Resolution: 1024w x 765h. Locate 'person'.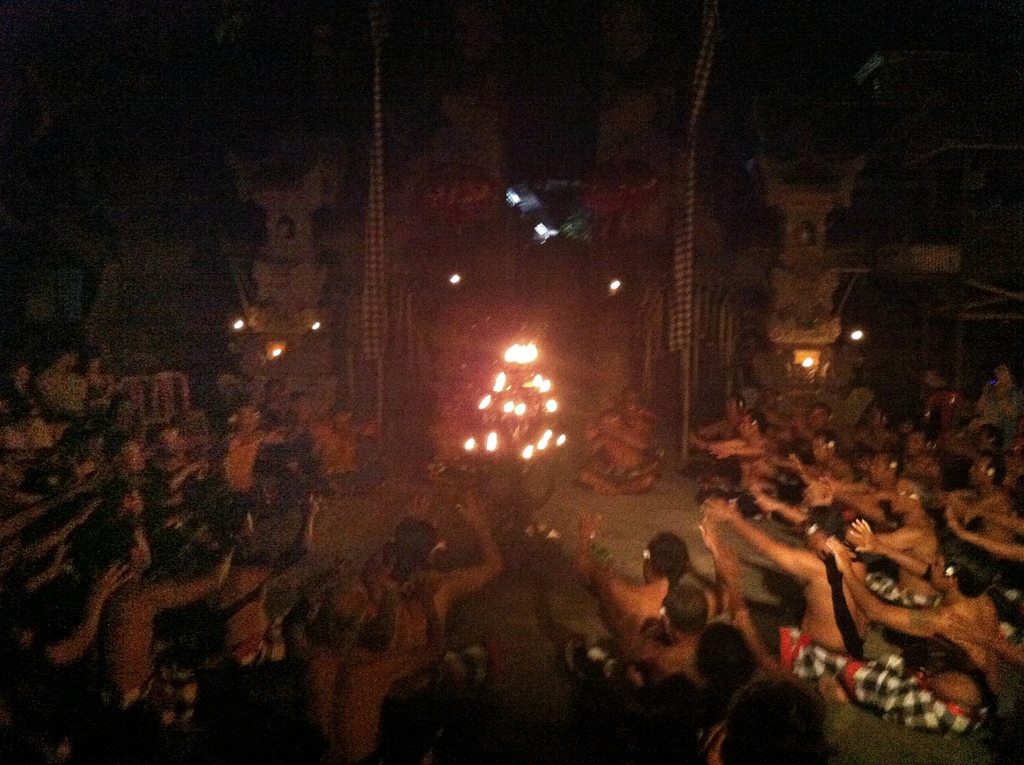
[left=0, top=475, right=102, bottom=609].
